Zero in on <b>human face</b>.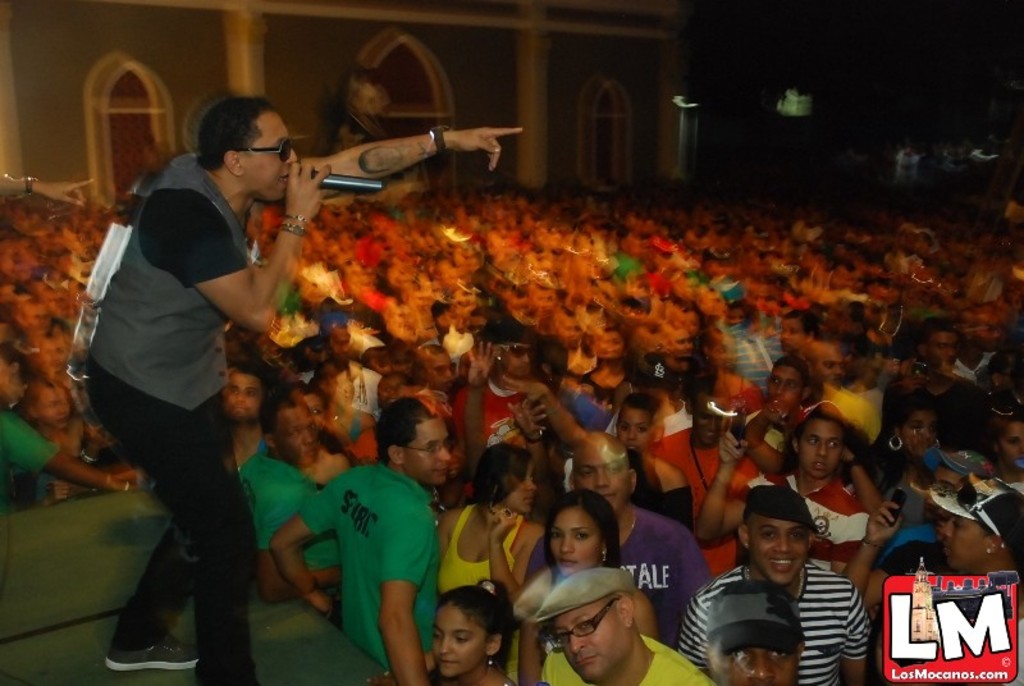
Zeroed in: region(931, 335, 954, 369).
